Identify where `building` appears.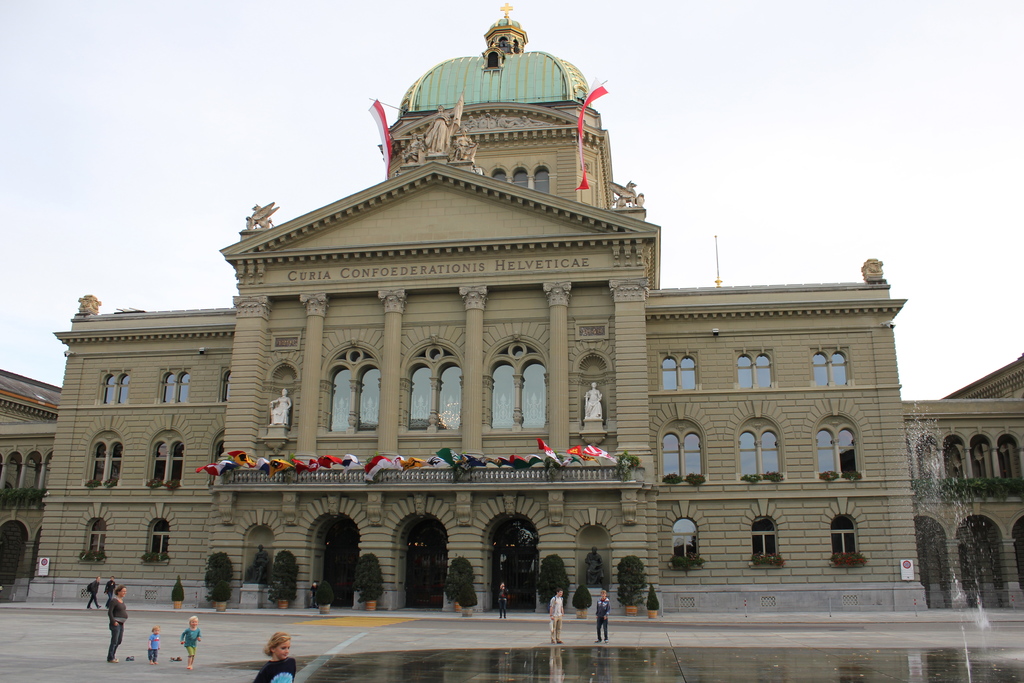
Appears at box(0, 0, 1023, 617).
